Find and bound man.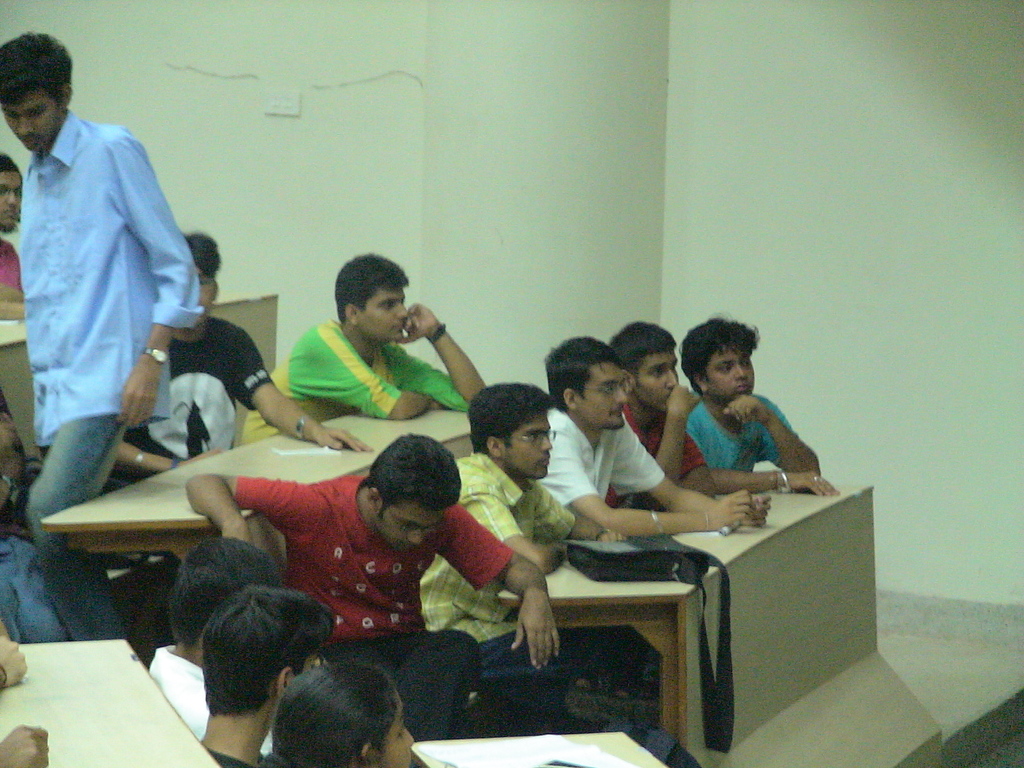
Bound: {"x1": 182, "y1": 426, "x2": 552, "y2": 724}.
